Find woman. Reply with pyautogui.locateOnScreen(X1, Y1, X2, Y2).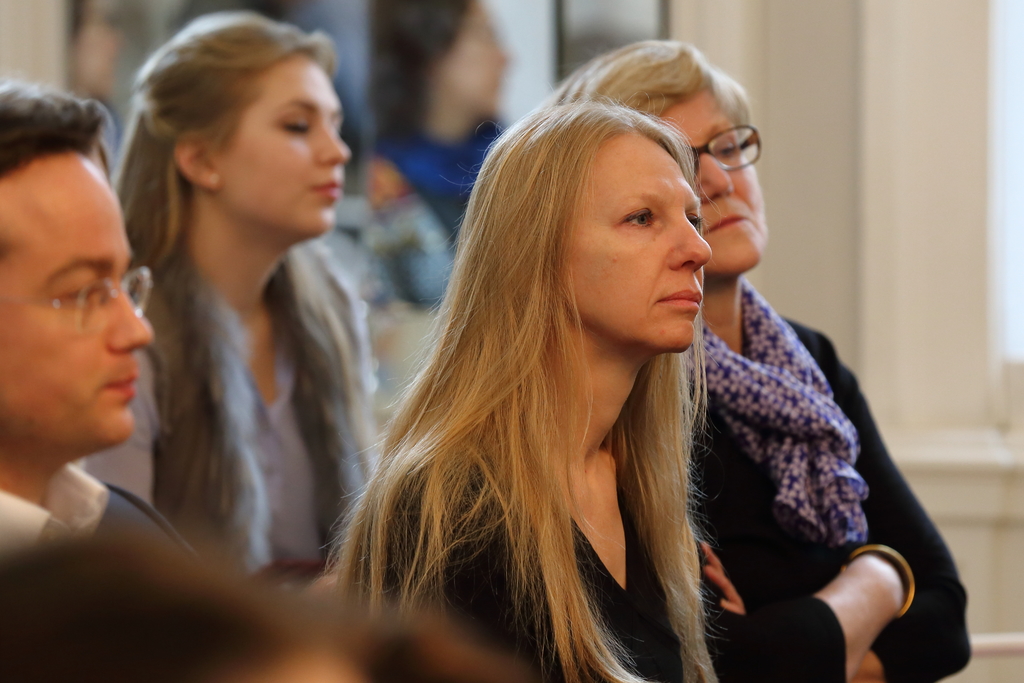
pyautogui.locateOnScreen(316, 94, 726, 682).
